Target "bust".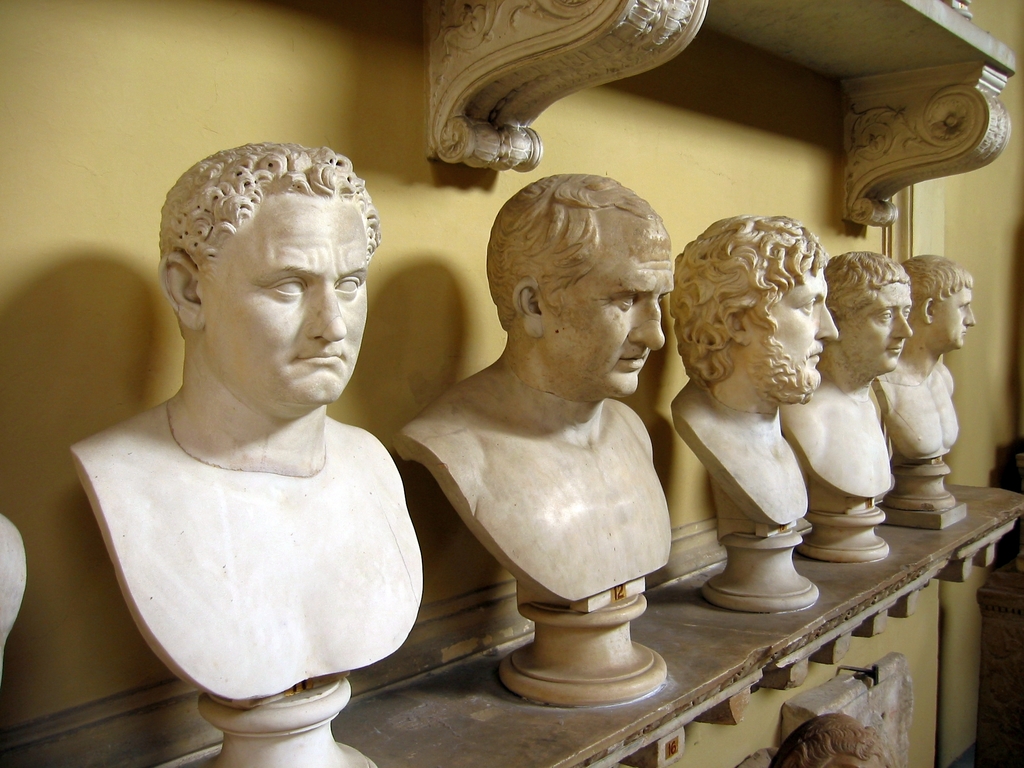
Target region: x1=0, y1=511, x2=28, y2=685.
